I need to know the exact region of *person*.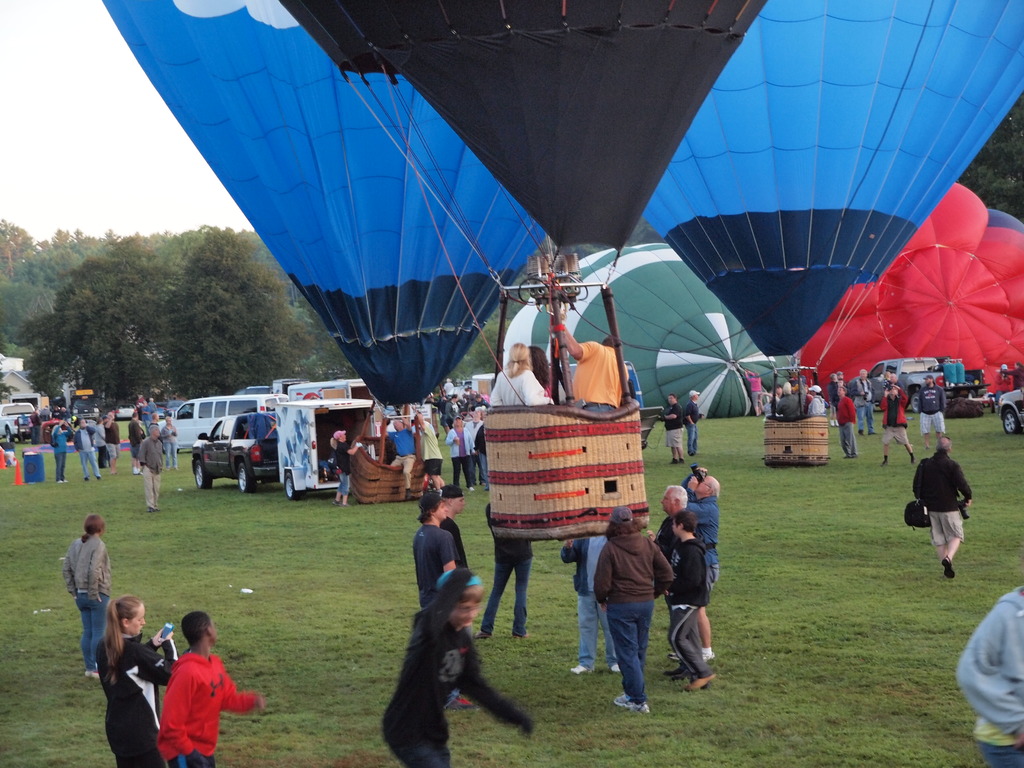
Region: region(377, 418, 410, 492).
